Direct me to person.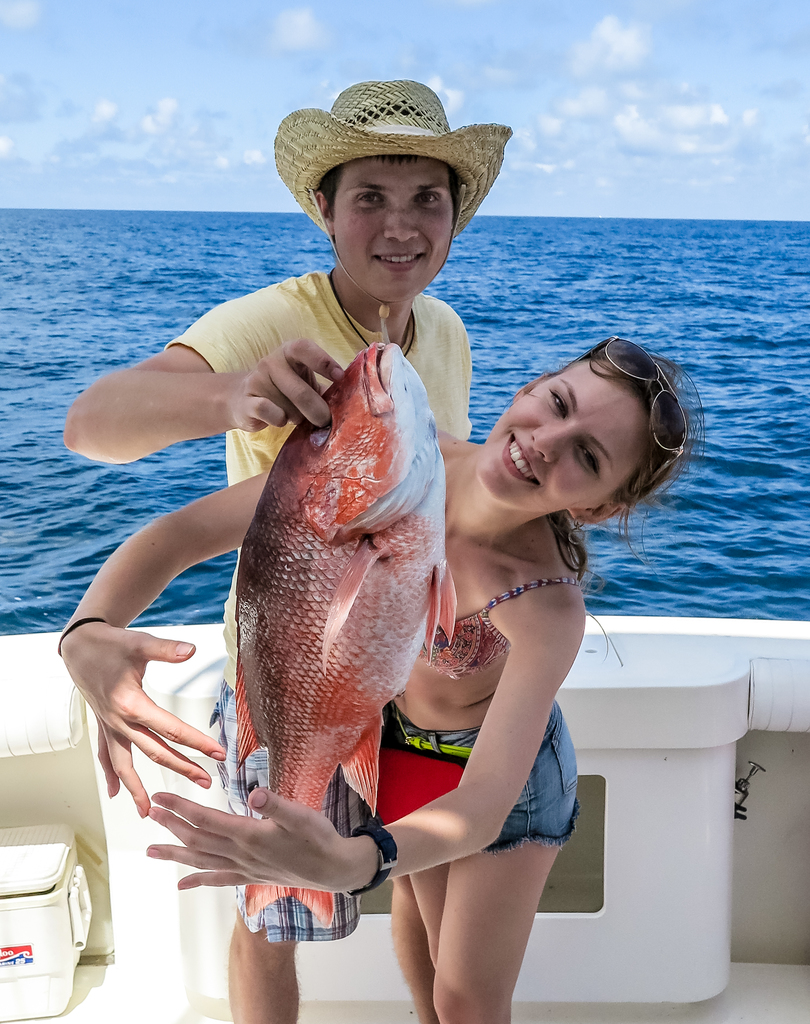
Direction: <box>55,72,475,1023</box>.
